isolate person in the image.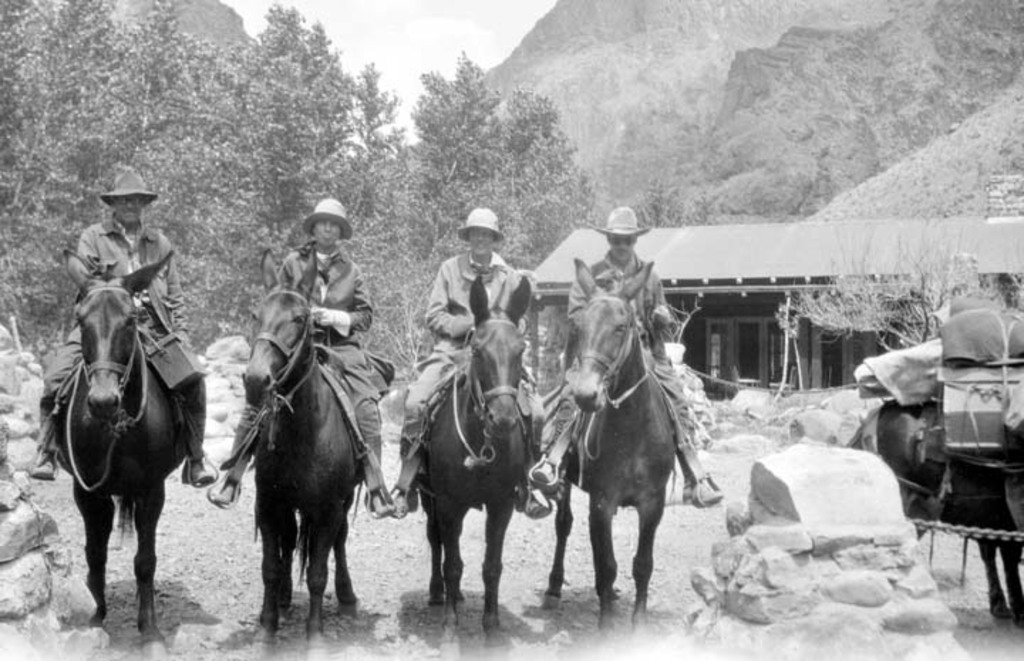
Isolated region: (left=24, top=171, right=218, bottom=485).
